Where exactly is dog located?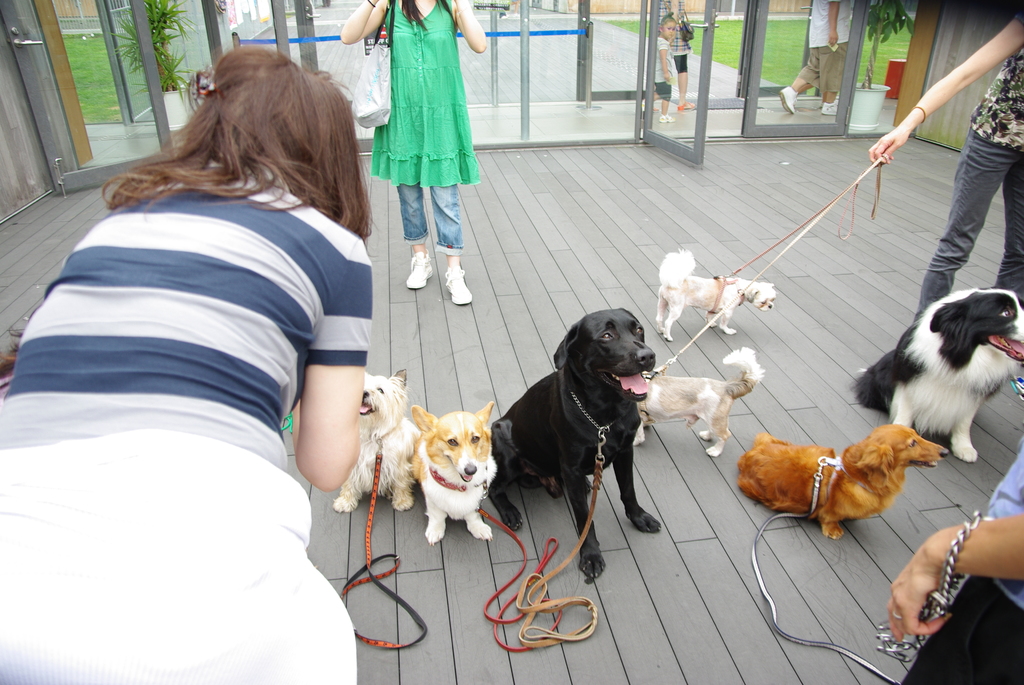
Its bounding box is rect(486, 302, 665, 579).
